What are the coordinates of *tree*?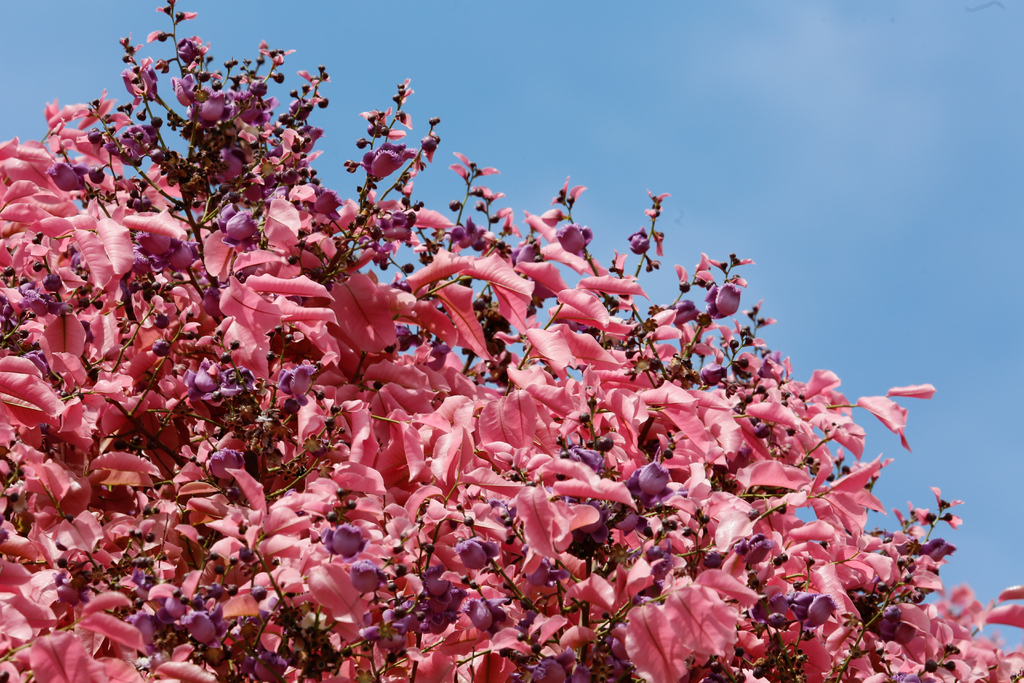
(left=0, top=0, right=1023, bottom=682).
